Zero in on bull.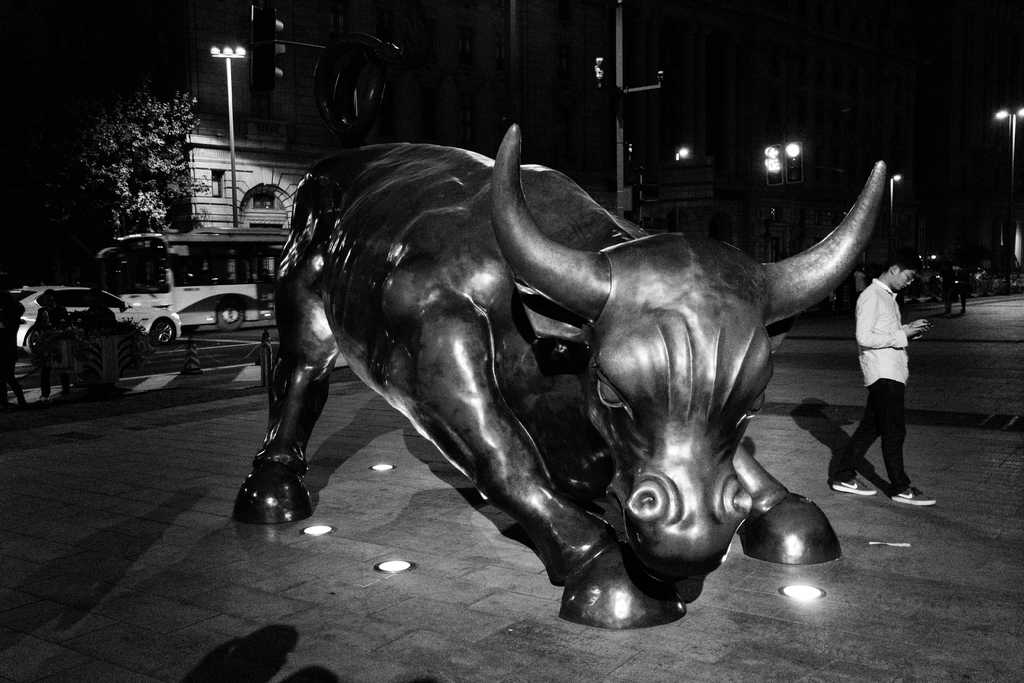
Zeroed in: <region>228, 113, 897, 633</region>.
